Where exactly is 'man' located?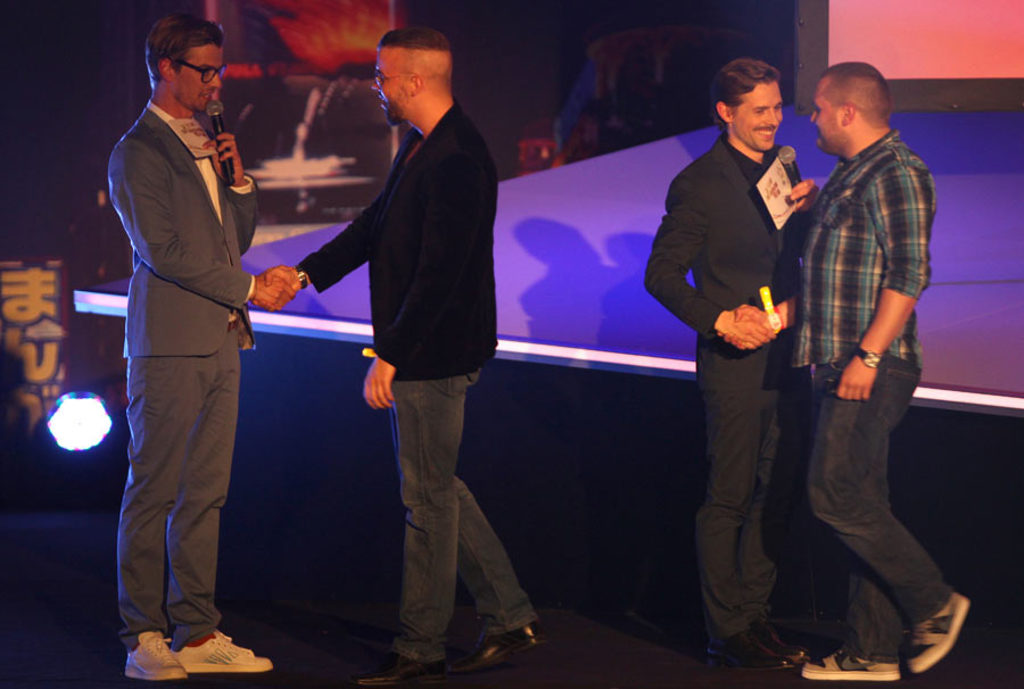
Its bounding box is {"left": 113, "top": 7, "right": 308, "bottom": 682}.
